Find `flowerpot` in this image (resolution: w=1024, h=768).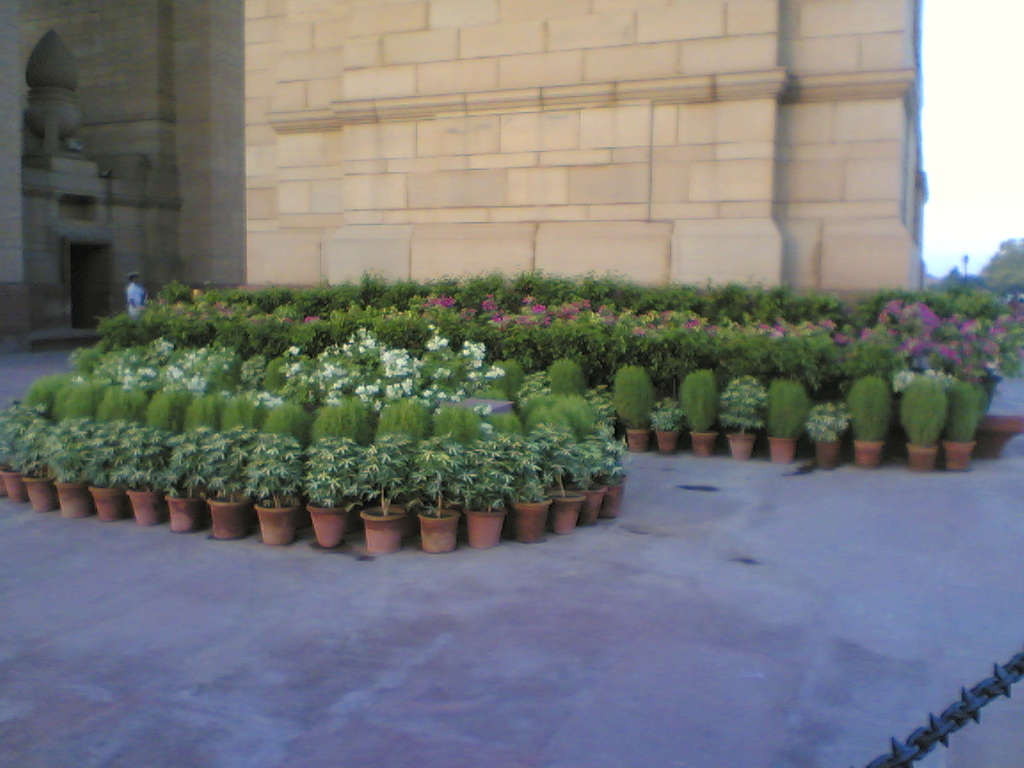
[56,480,95,522].
